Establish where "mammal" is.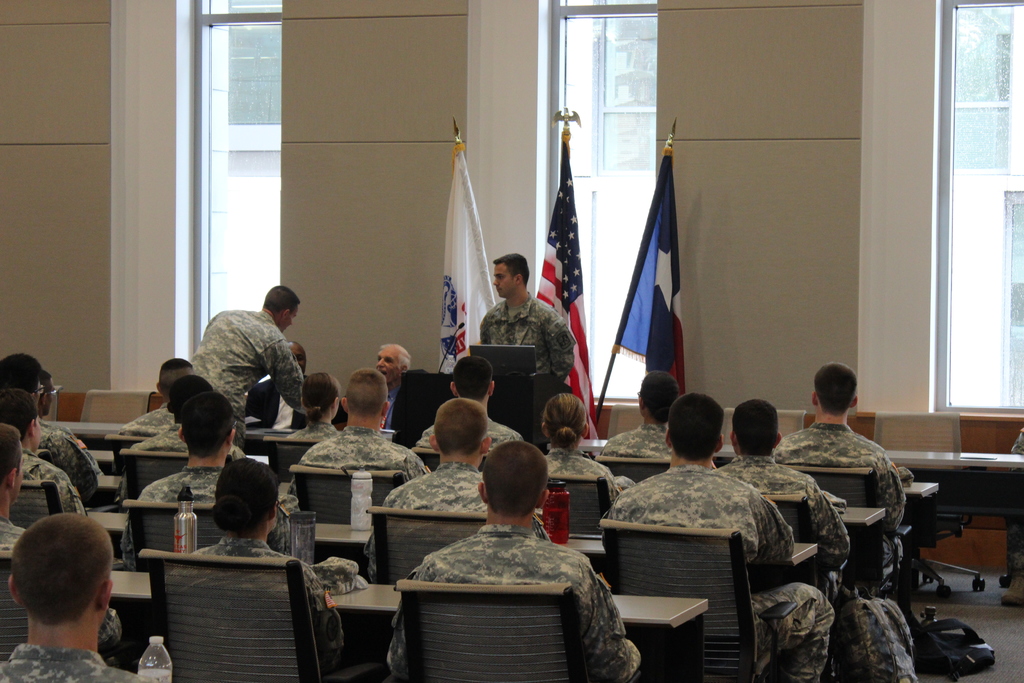
Established at 717:395:846:607.
